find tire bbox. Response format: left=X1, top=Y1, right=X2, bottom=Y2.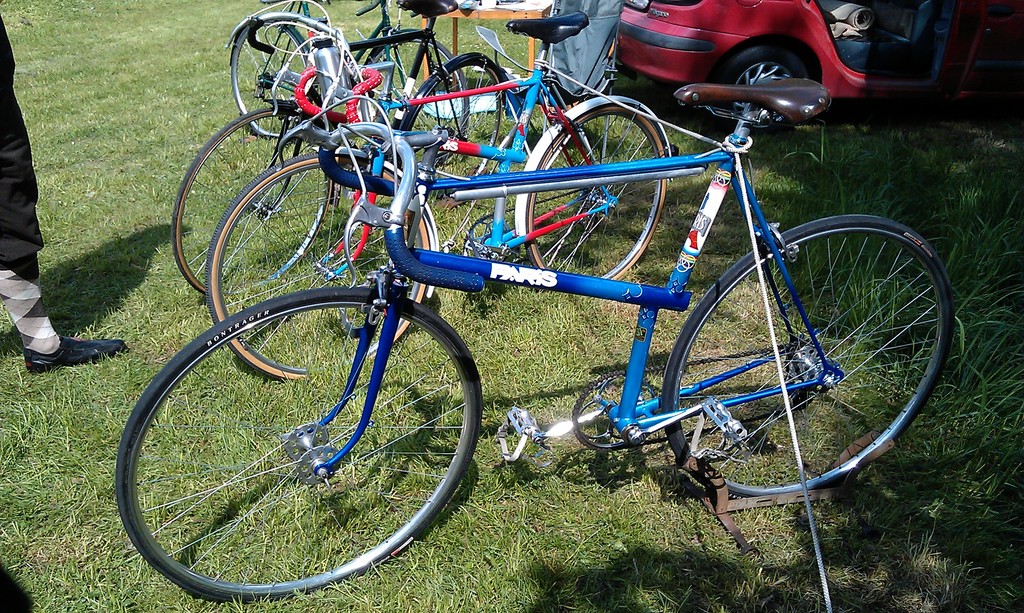
left=117, top=291, right=482, bottom=601.
